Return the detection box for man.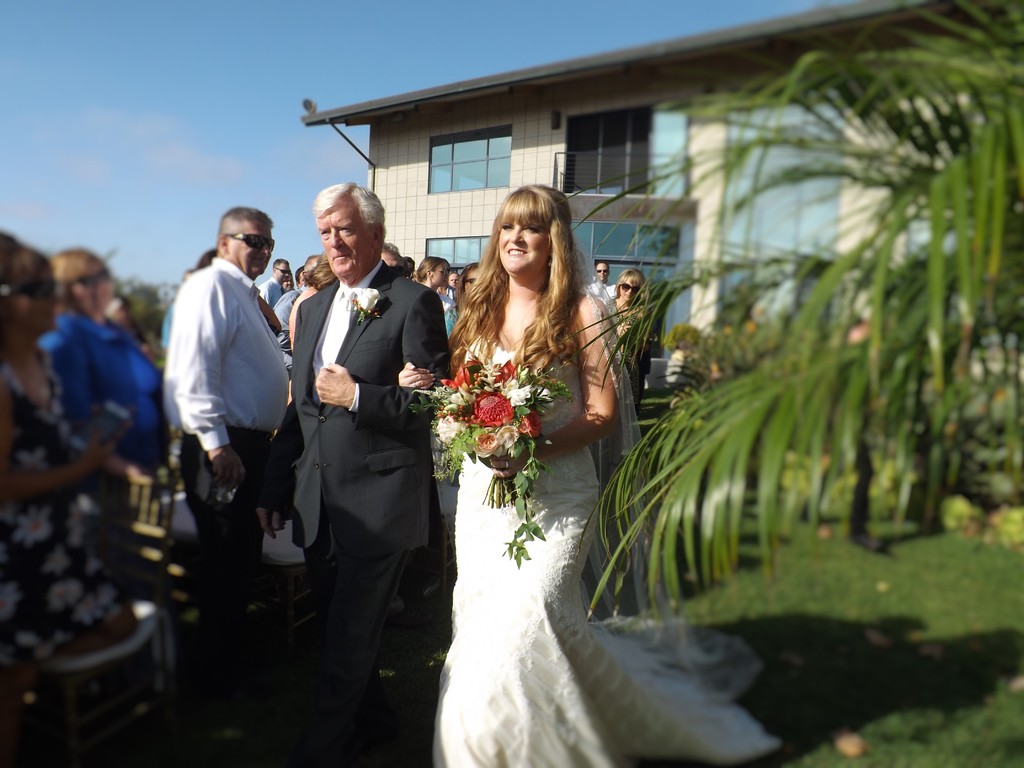
left=259, top=254, right=291, bottom=307.
